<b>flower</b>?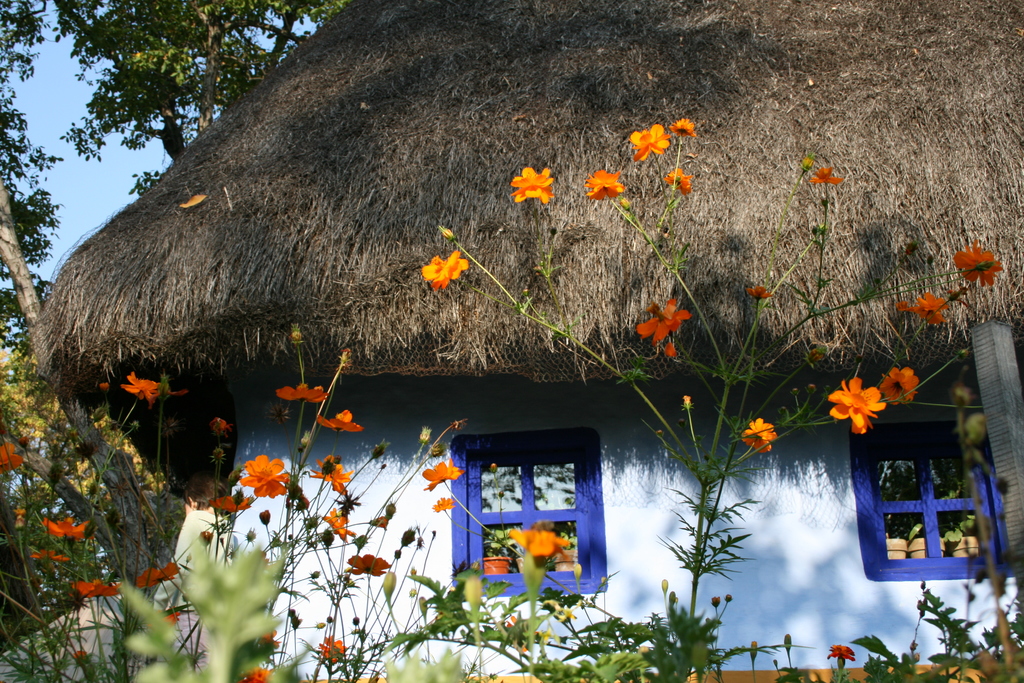
x1=420 y1=255 x2=469 y2=297
